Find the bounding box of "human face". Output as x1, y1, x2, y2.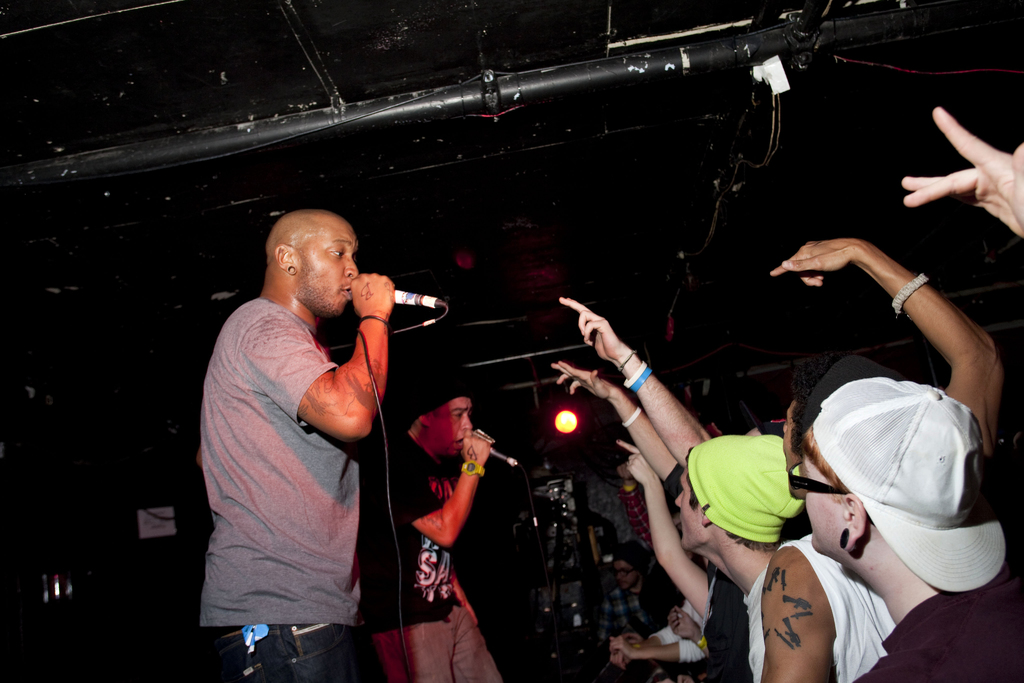
298, 227, 362, 318.
